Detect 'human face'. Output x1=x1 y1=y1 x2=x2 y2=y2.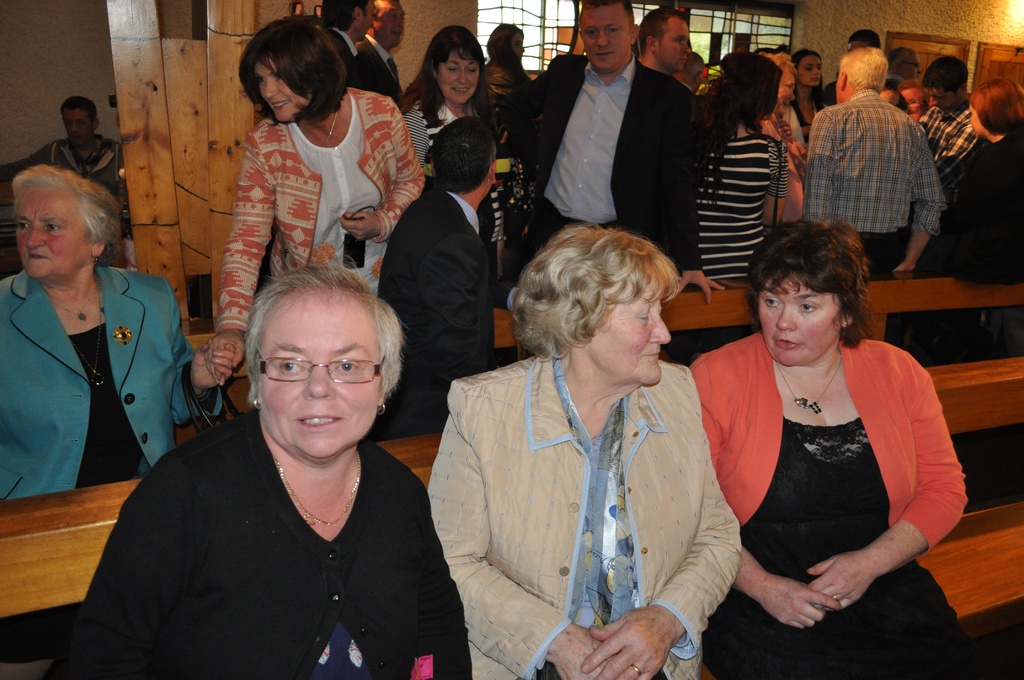
x1=658 y1=19 x2=688 y2=72.
